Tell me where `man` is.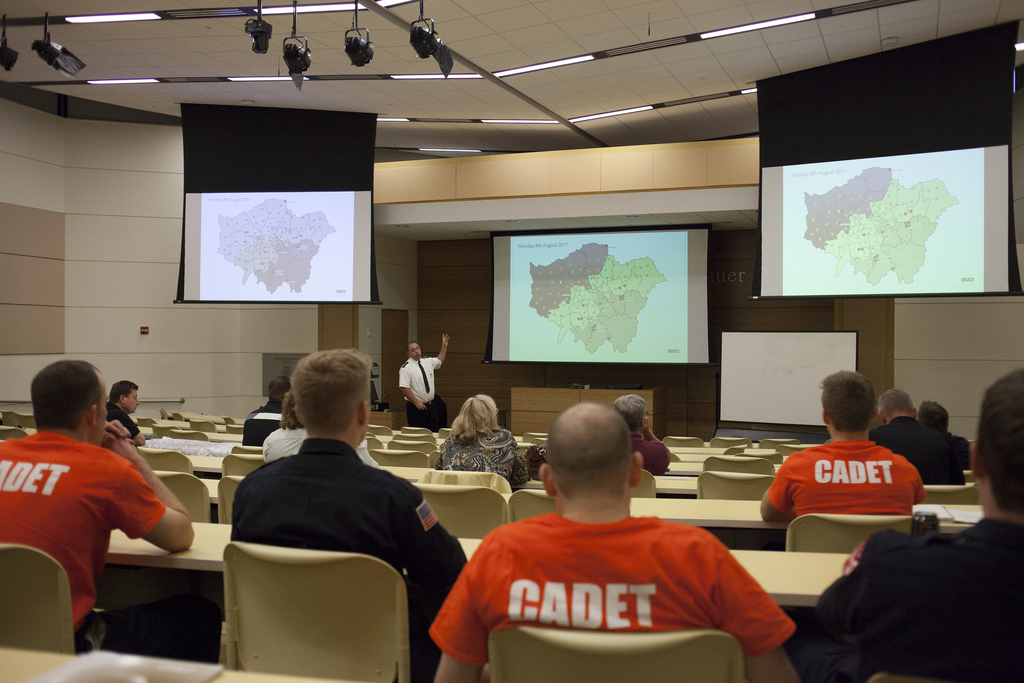
`man` is at {"left": 799, "top": 371, "right": 1023, "bottom": 682}.
